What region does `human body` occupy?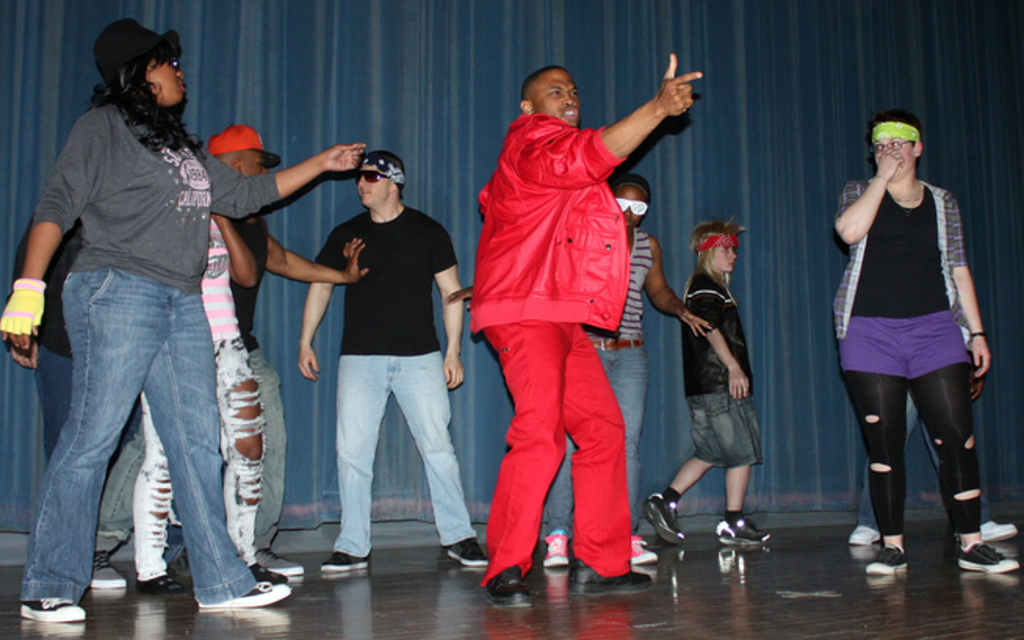
[647,261,769,551].
